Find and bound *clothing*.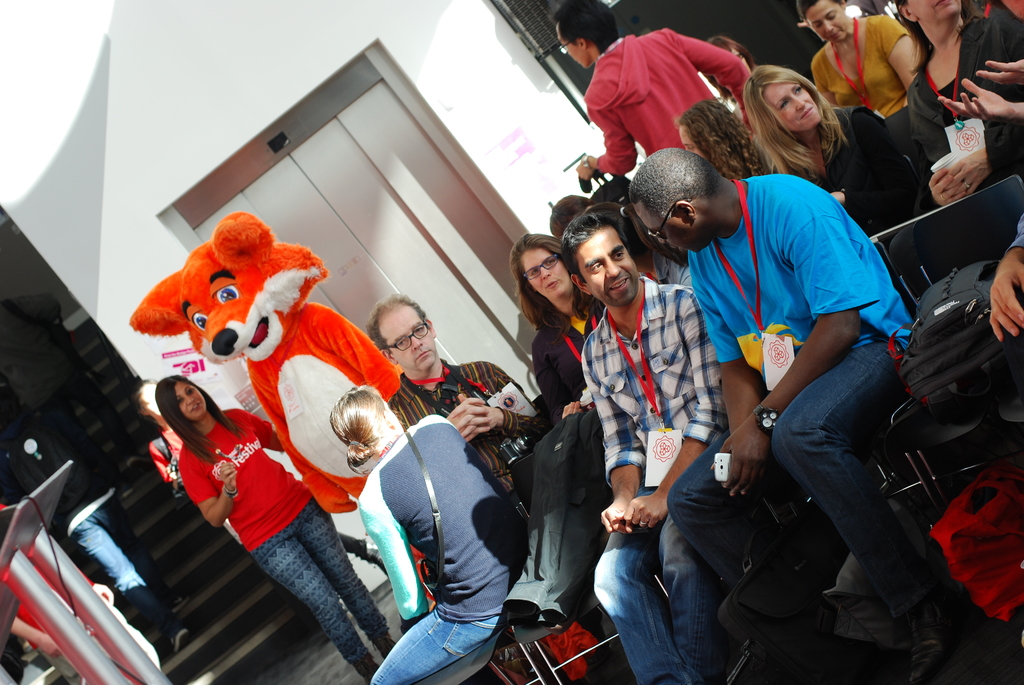
Bound: [67, 487, 180, 643].
